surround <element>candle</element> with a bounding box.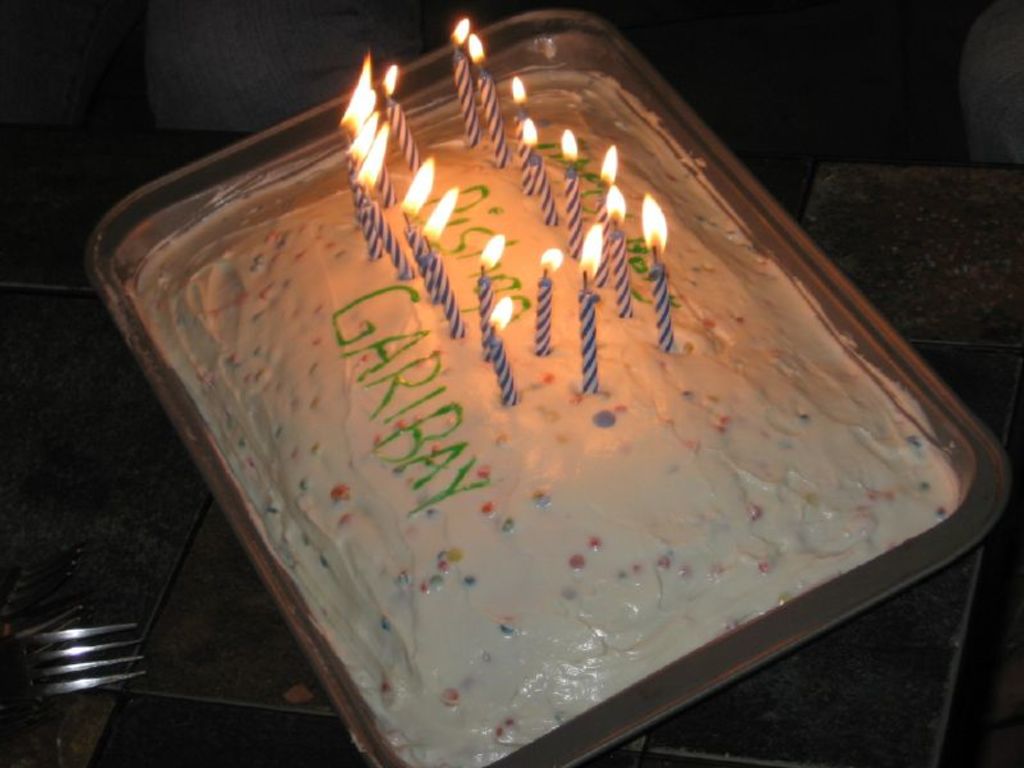
bbox(567, 125, 581, 256).
